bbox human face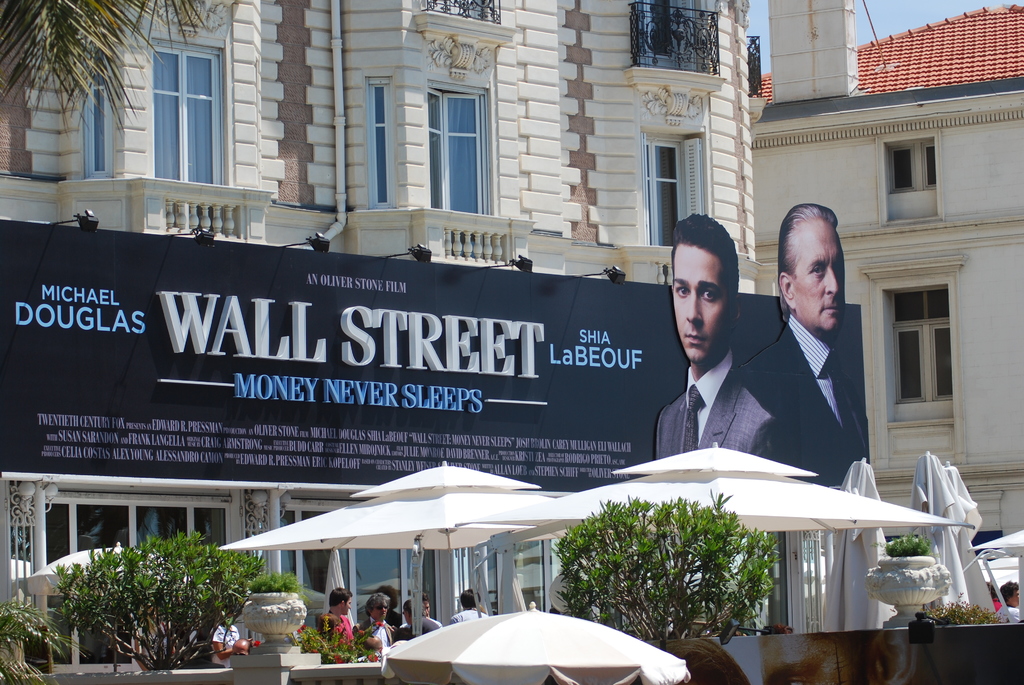
Rect(670, 242, 737, 363)
